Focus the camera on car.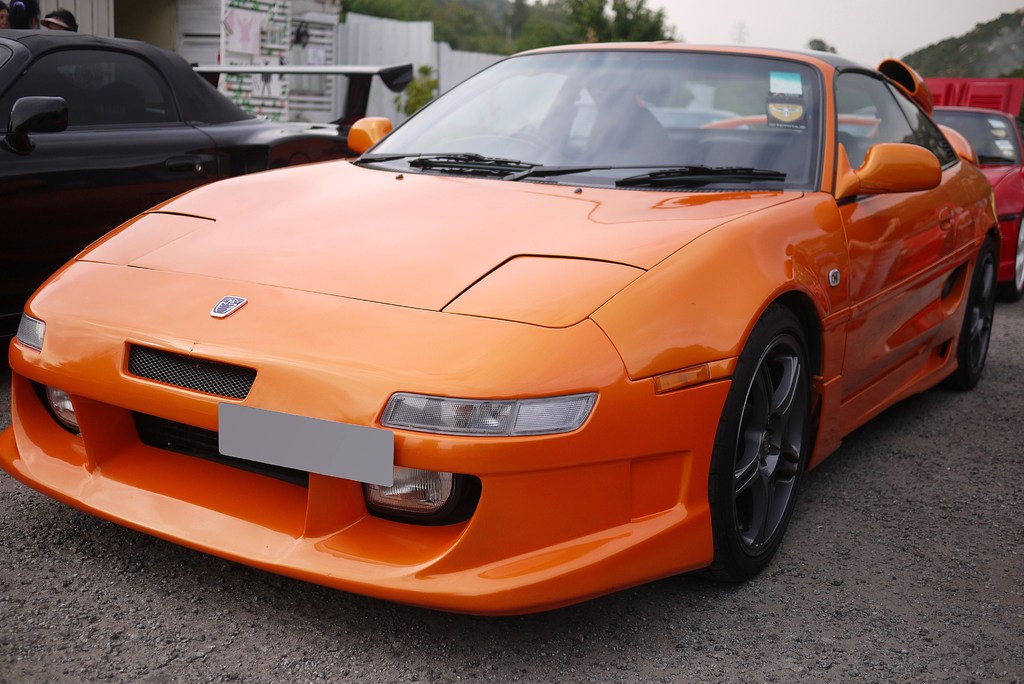
Focus region: bbox=(6, 32, 1020, 676).
